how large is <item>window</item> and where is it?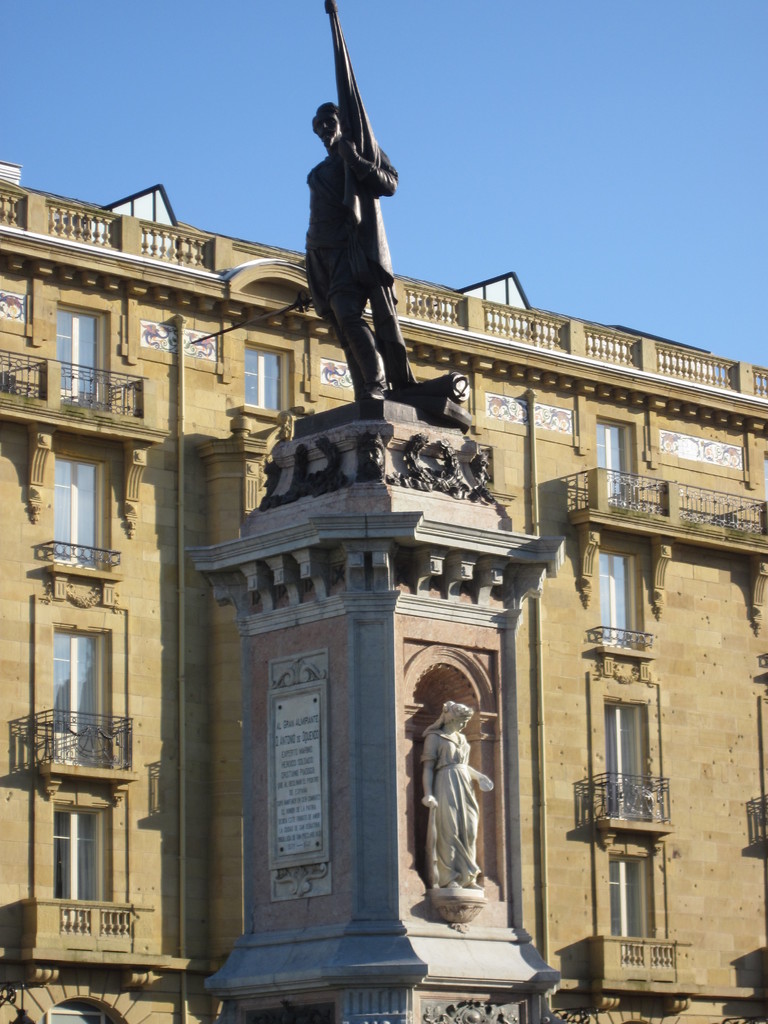
Bounding box: 52/799/115/909.
